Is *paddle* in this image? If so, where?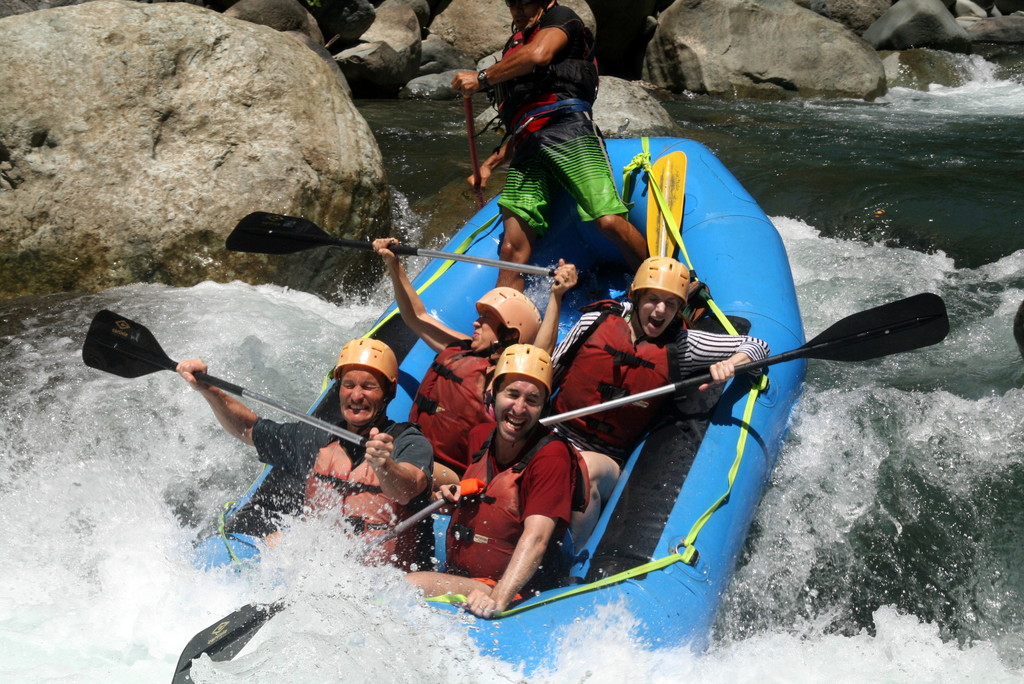
Yes, at Rect(173, 485, 459, 682).
